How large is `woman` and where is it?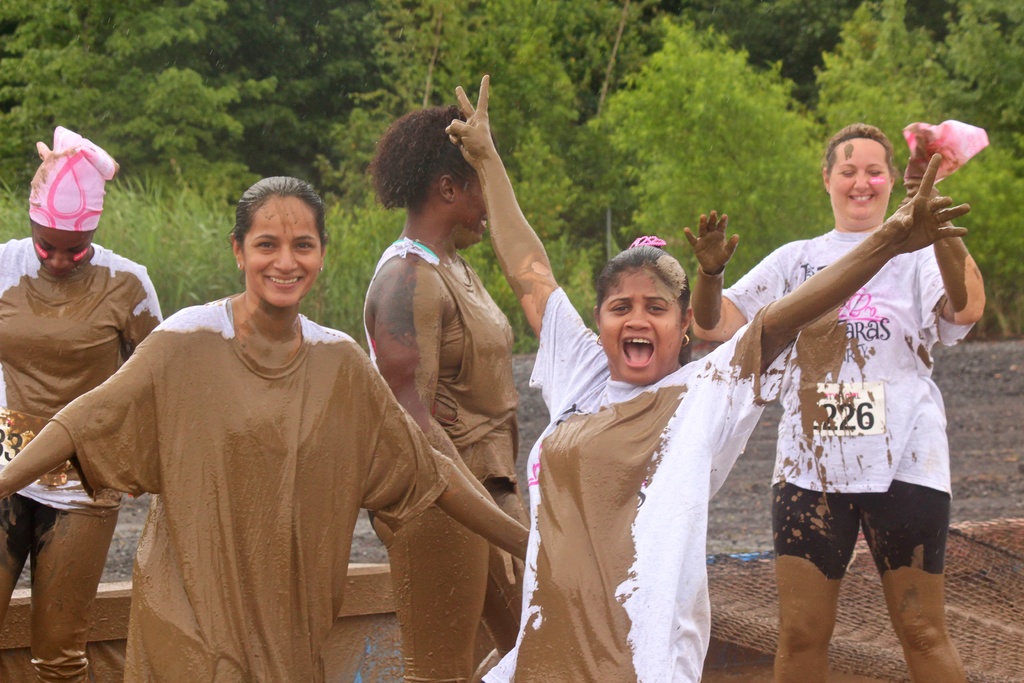
Bounding box: 0 174 531 682.
